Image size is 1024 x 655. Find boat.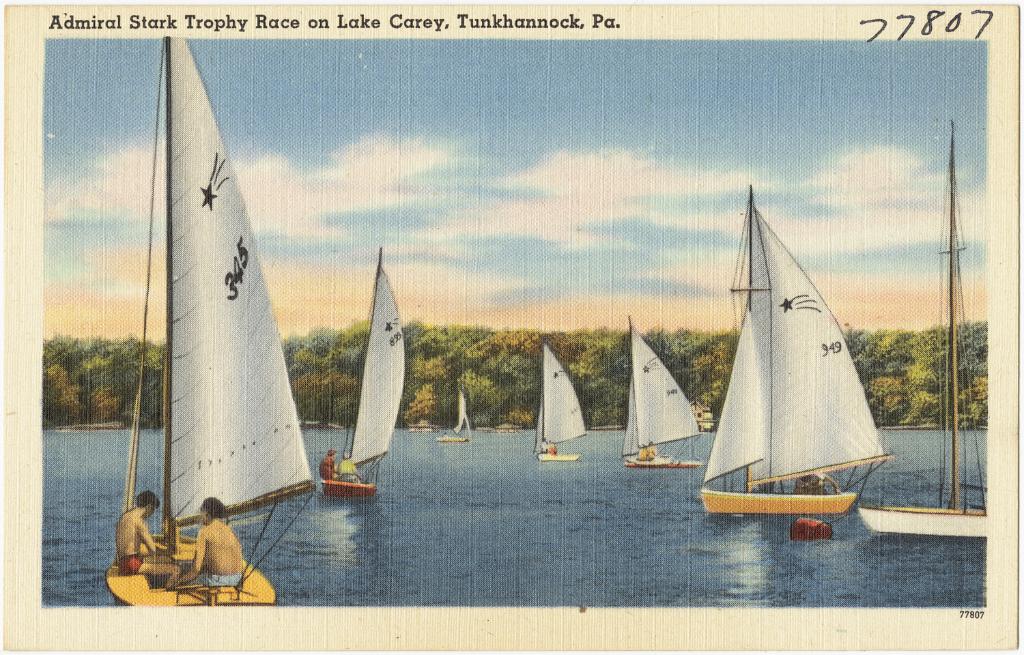
312 241 424 508.
